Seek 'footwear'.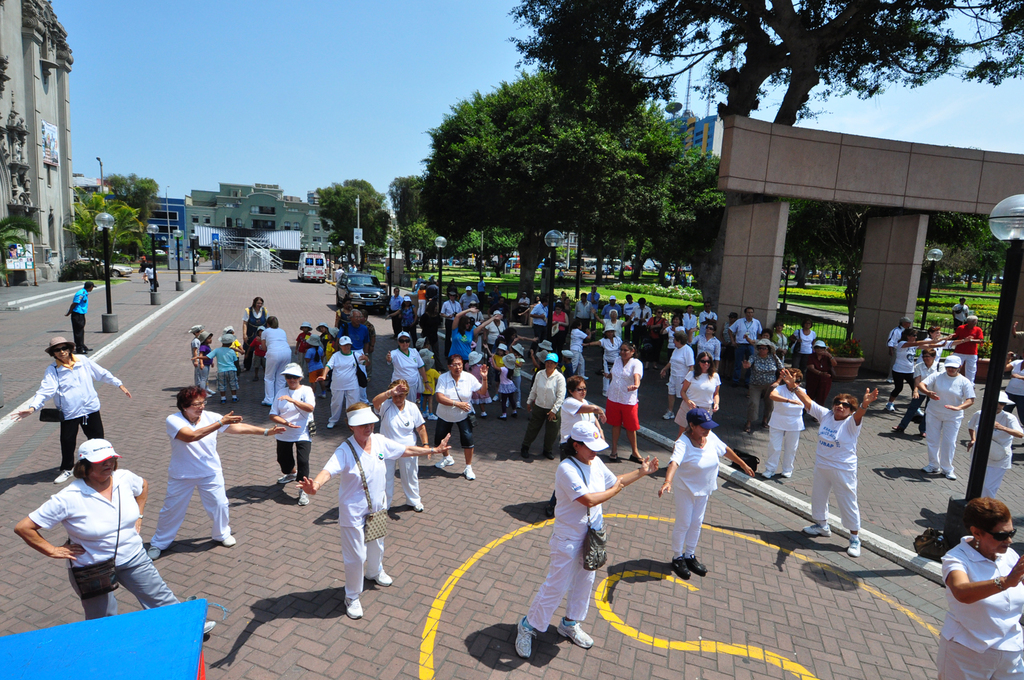
crop(199, 617, 223, 634).
